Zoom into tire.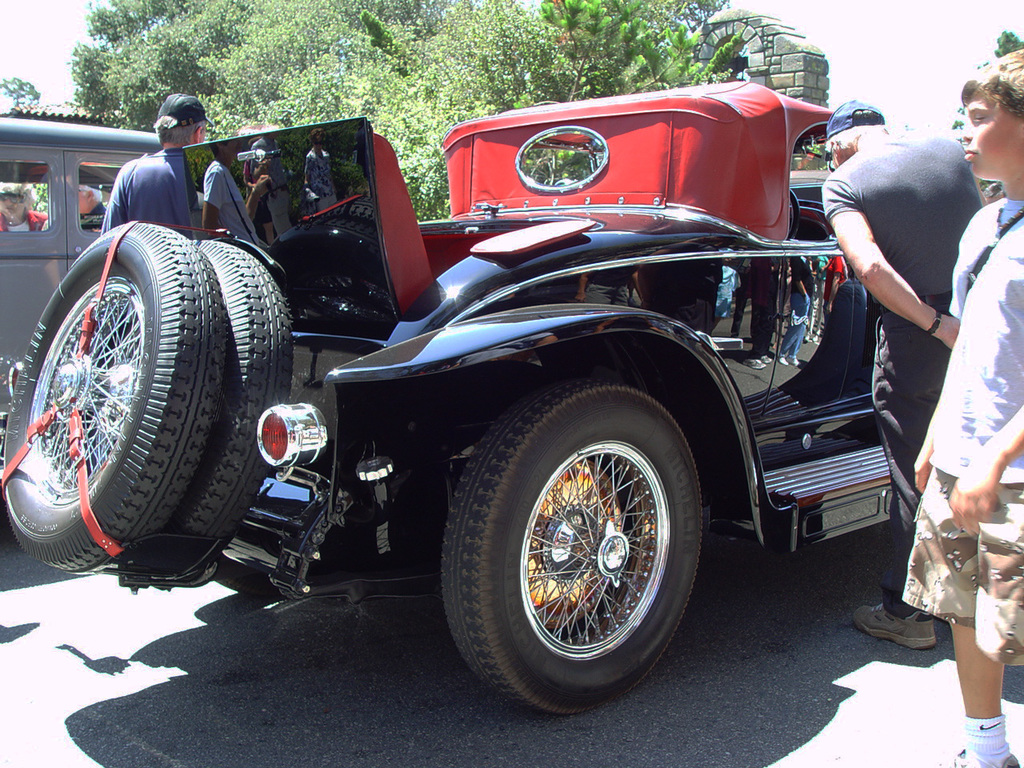
Zoom target: [x1=443, y1=375, x2=703, y2=719].
